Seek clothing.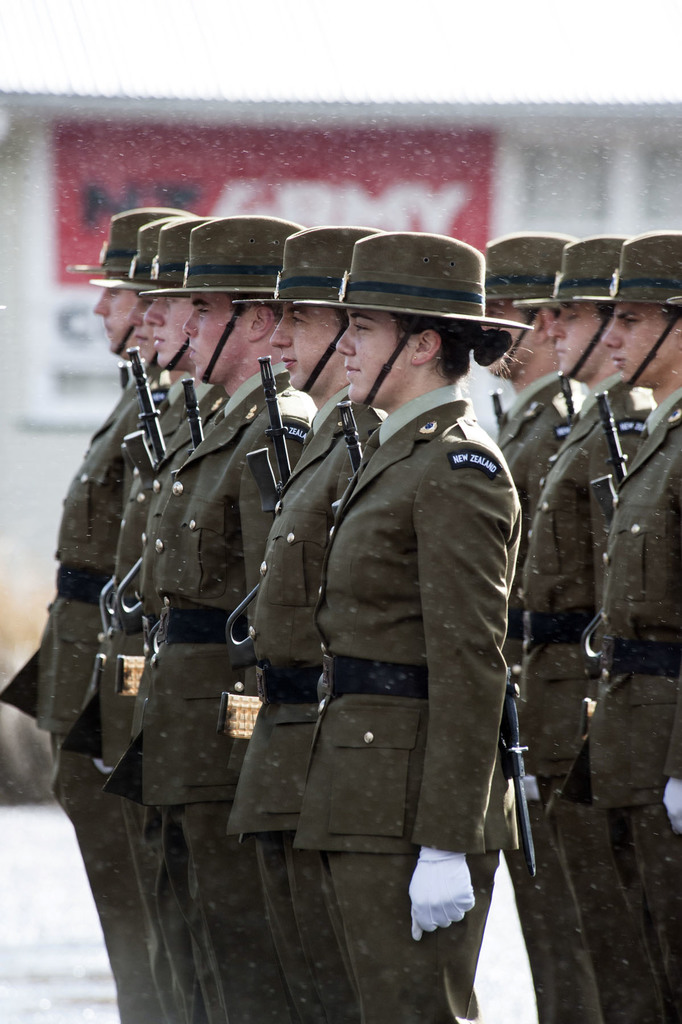
bbox=(586, 388, 681, 1023).
